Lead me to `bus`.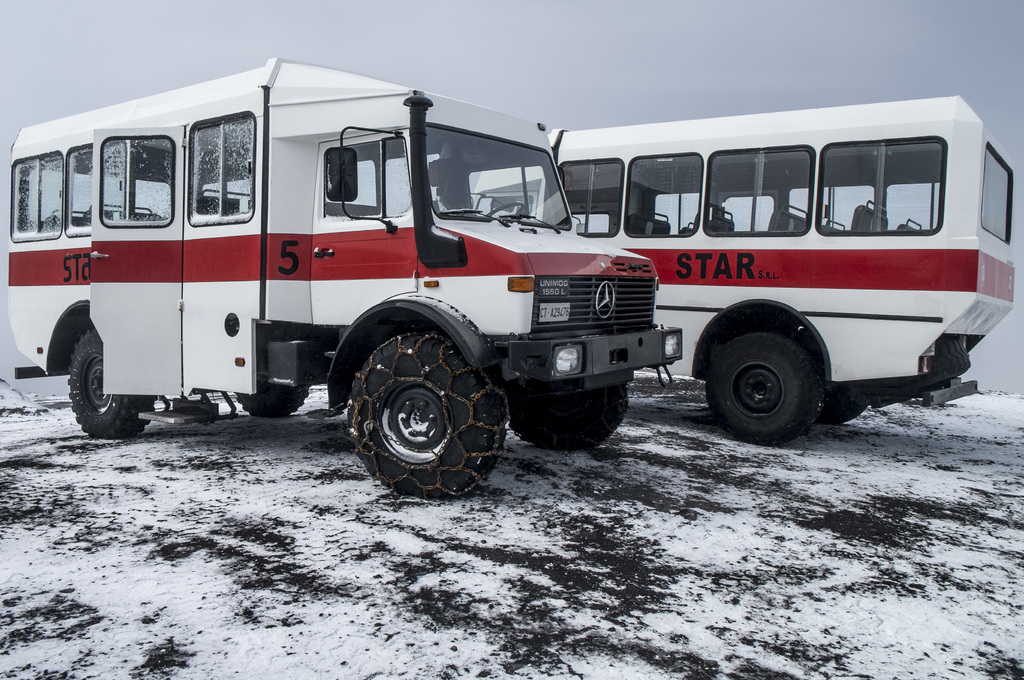
Lead to left=5, top=56, right=689, bottom=502.
